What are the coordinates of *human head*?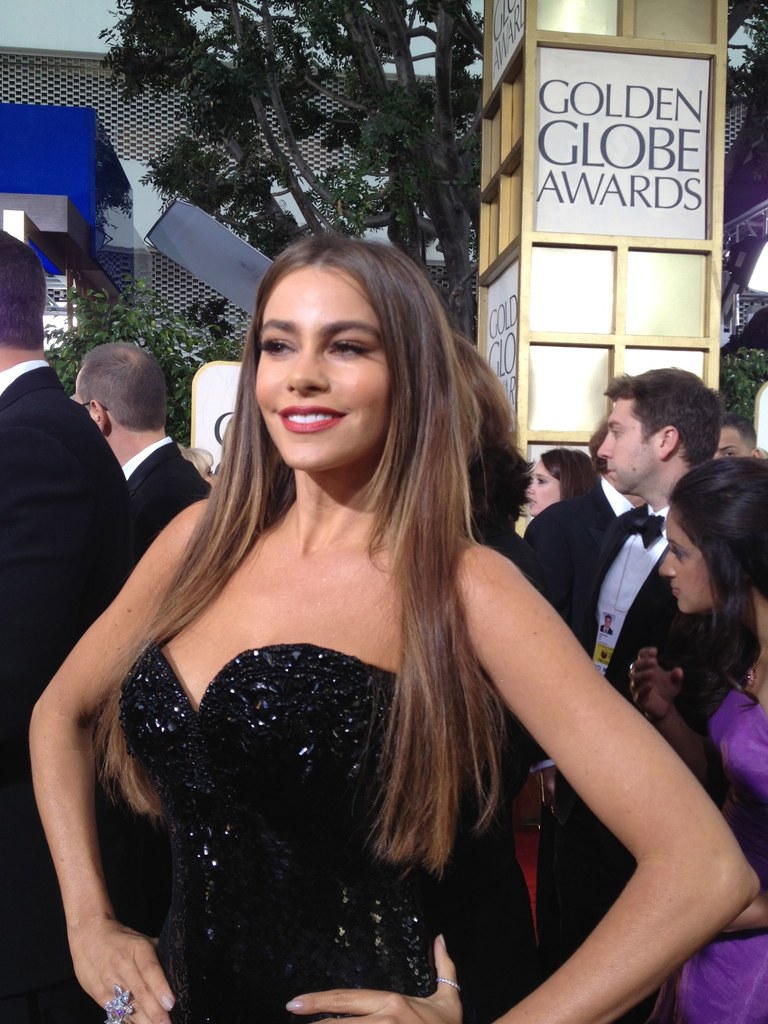
599/353/739/495.
